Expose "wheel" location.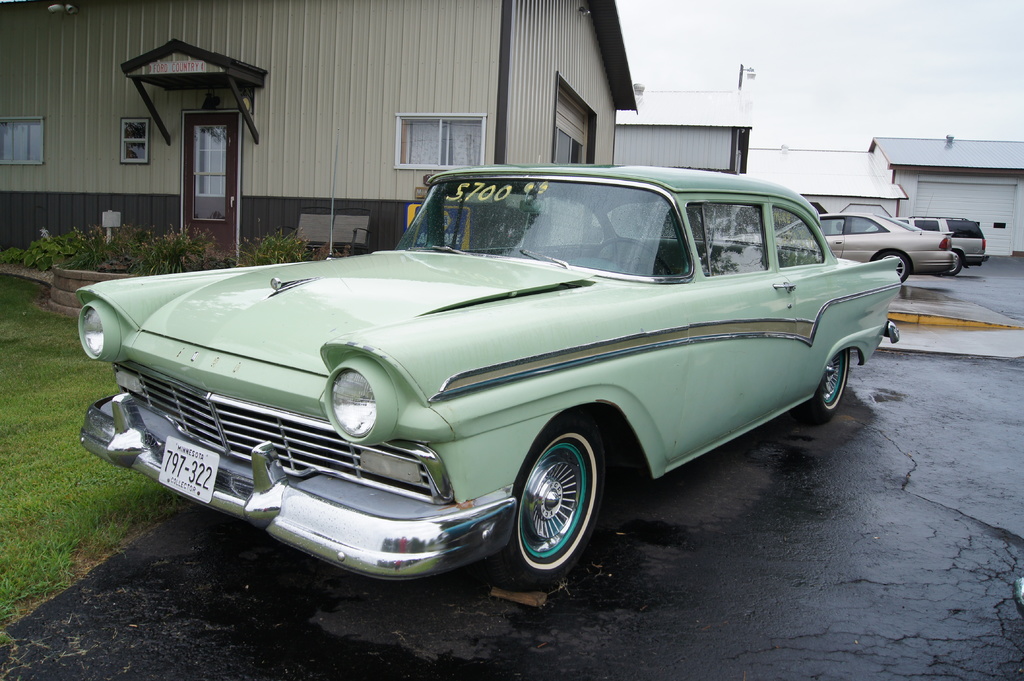
Exposed at rect(507, 428, 609, 584).
